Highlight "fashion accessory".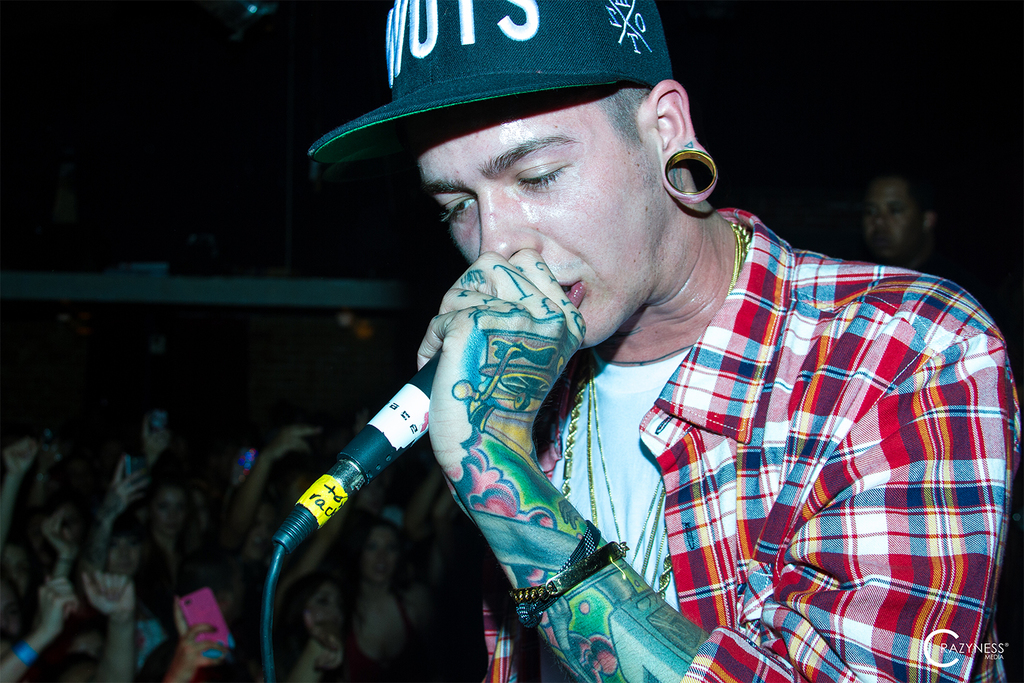
Highlighted region: crop(584, 232, 739, 573).
